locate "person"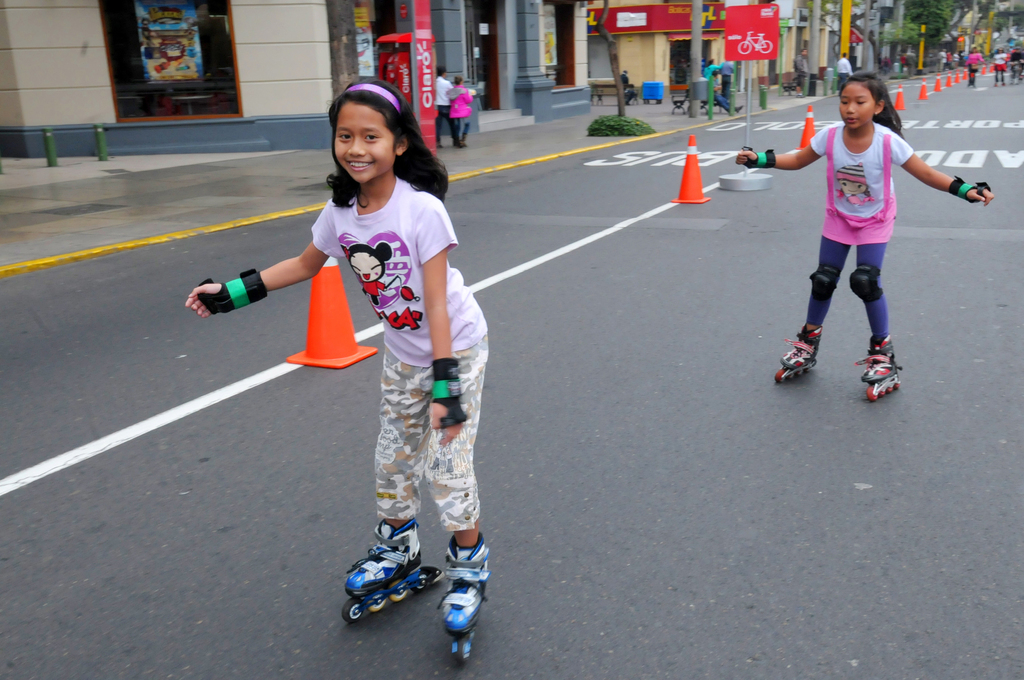
(x1=187, y1=74, x2=493, y2=634)
